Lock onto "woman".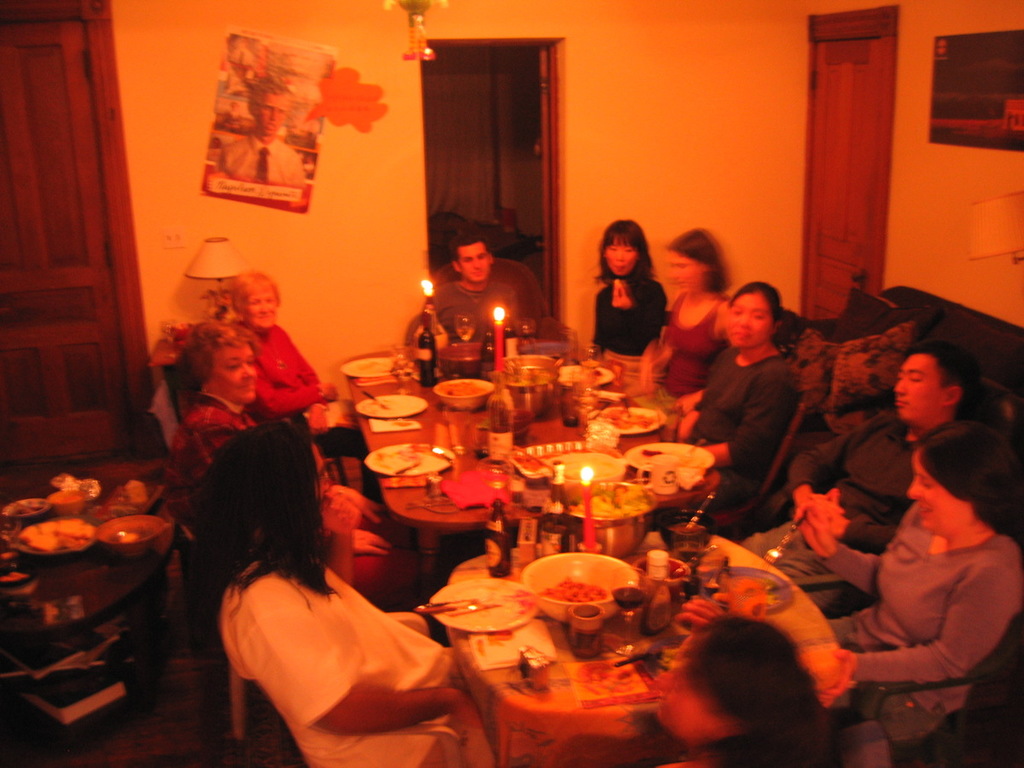
Locked: BBox(167, 313, 414, 610).
